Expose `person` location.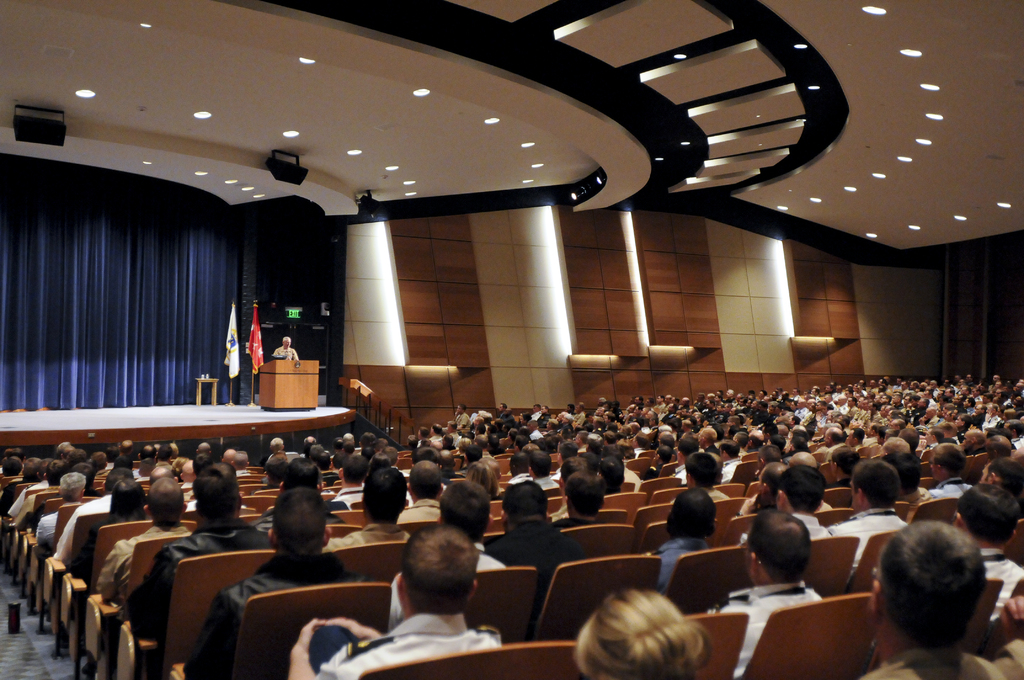
Exposed at 849,522,1004,679.
